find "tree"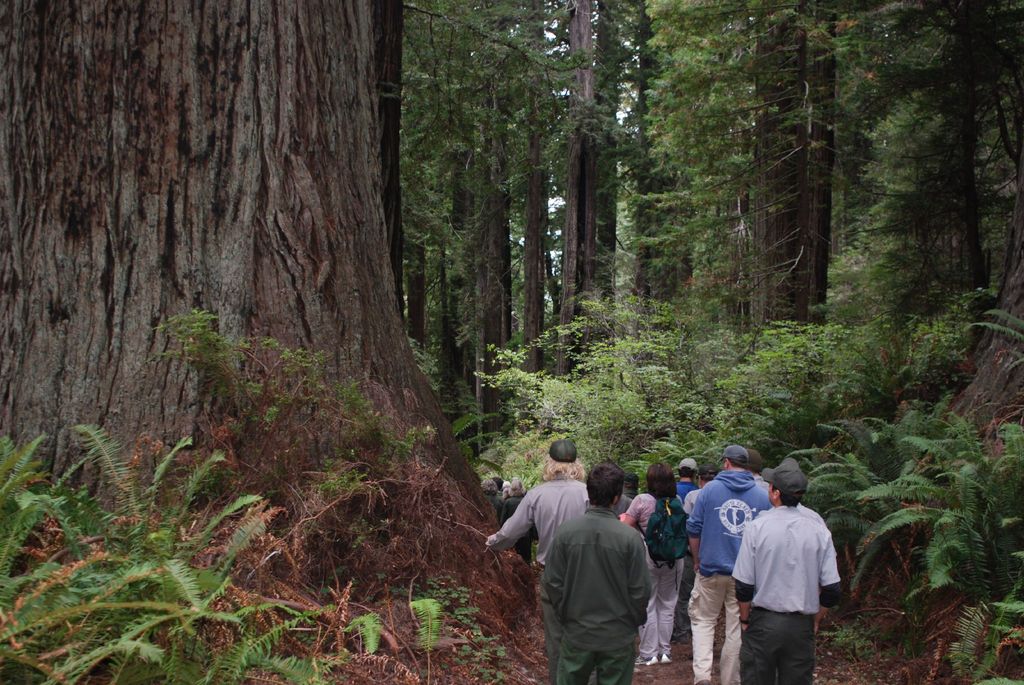
crop(765, 530, 1023, 684)
